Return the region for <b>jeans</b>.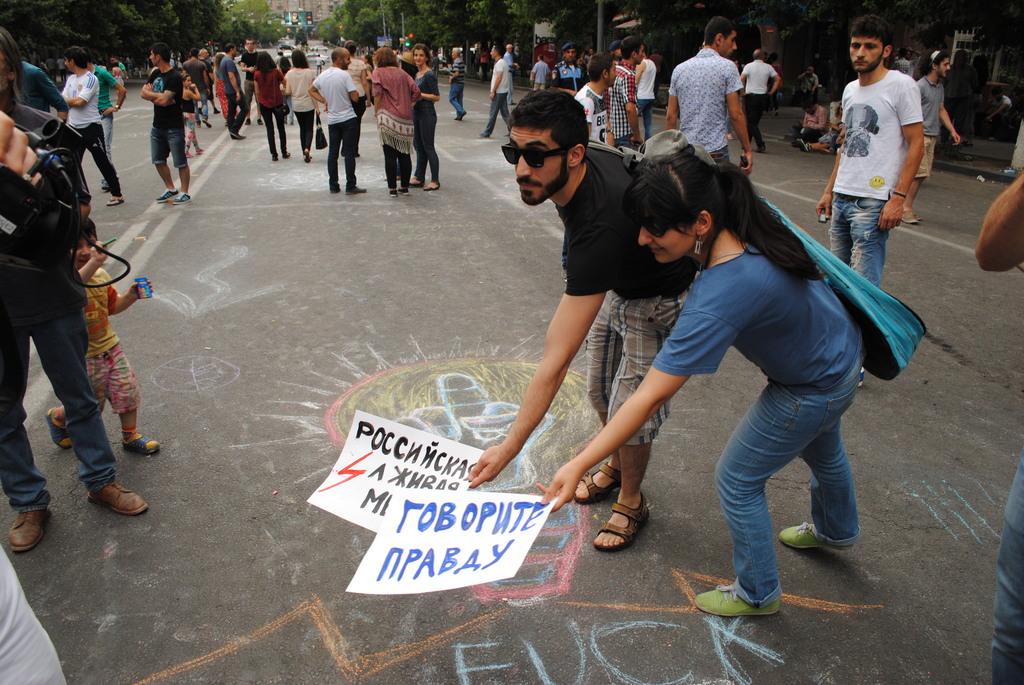
[691,315,882,611].
